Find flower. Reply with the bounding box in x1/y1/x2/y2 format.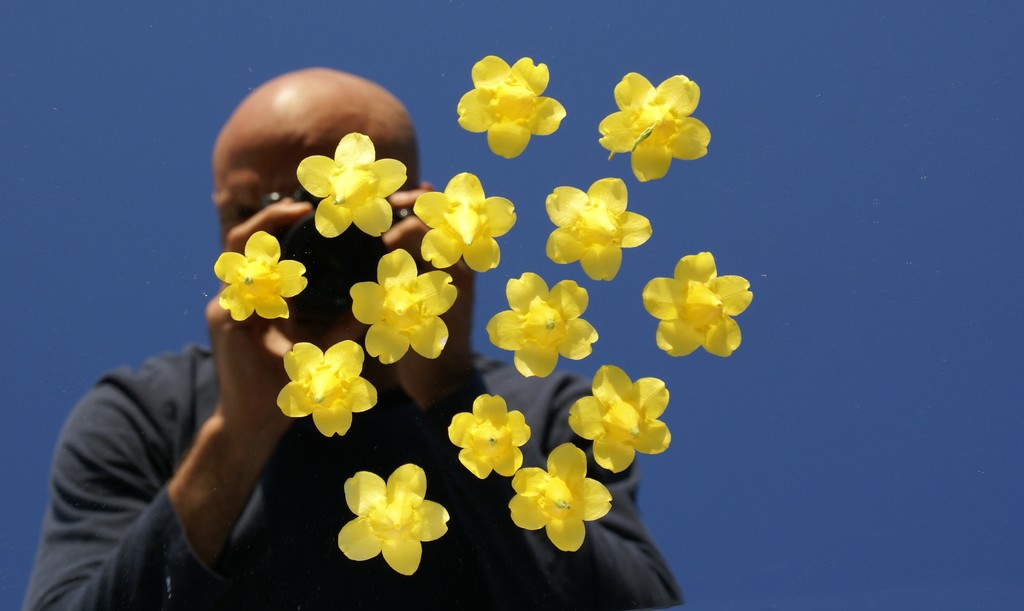
337/458/452/576.
